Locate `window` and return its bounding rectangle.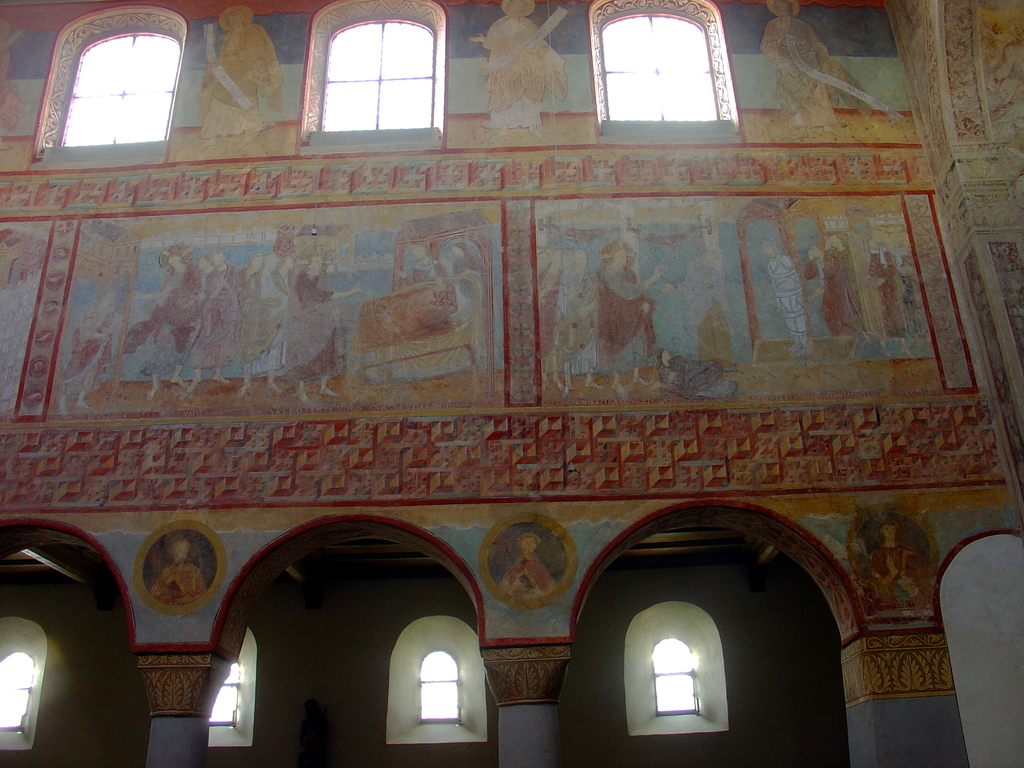
(left=205, top=662, right=244, bottom=728).
